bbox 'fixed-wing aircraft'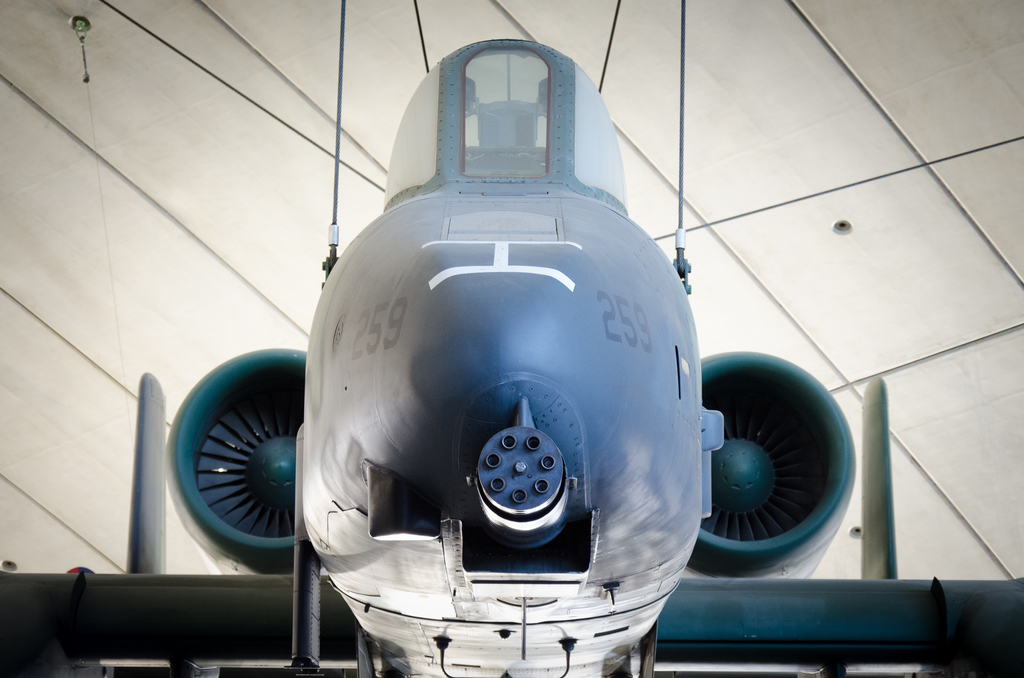
1:36:1023:677
